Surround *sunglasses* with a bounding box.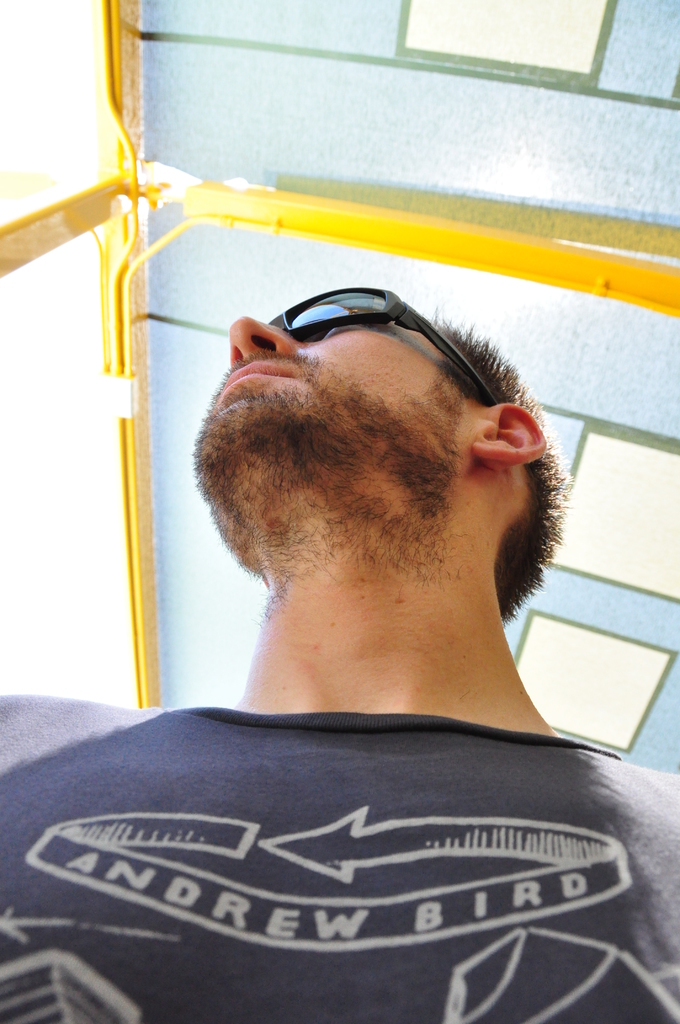
[left=257, top=269, right=516, bottom=410].
